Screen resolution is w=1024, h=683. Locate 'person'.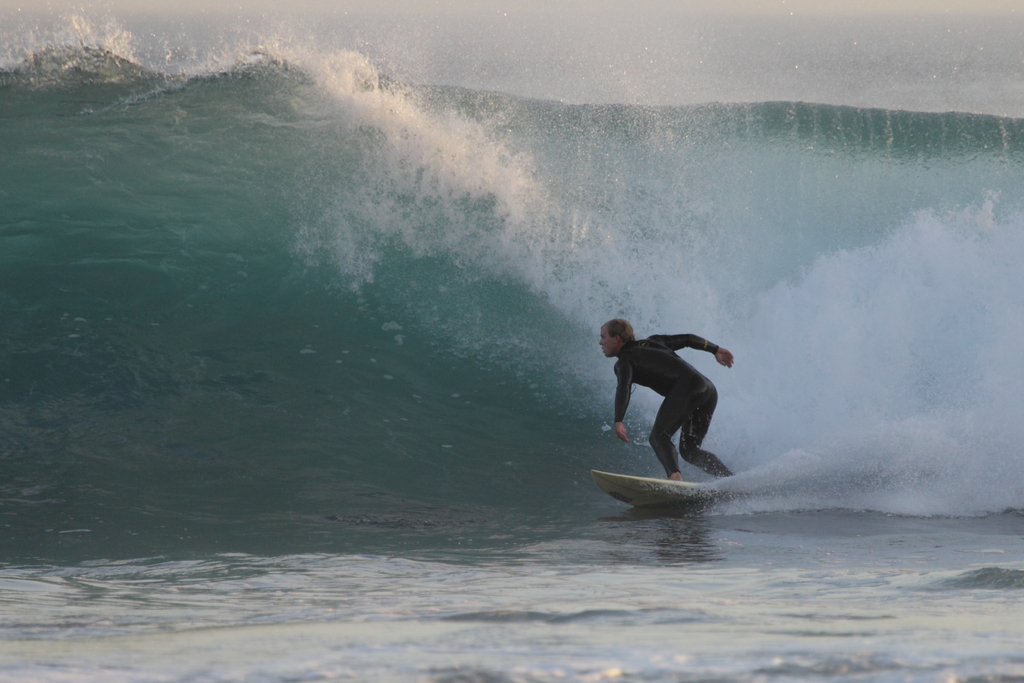
{"x1": 600, "y1": 306, "x2": 745, "y2": 502}.
